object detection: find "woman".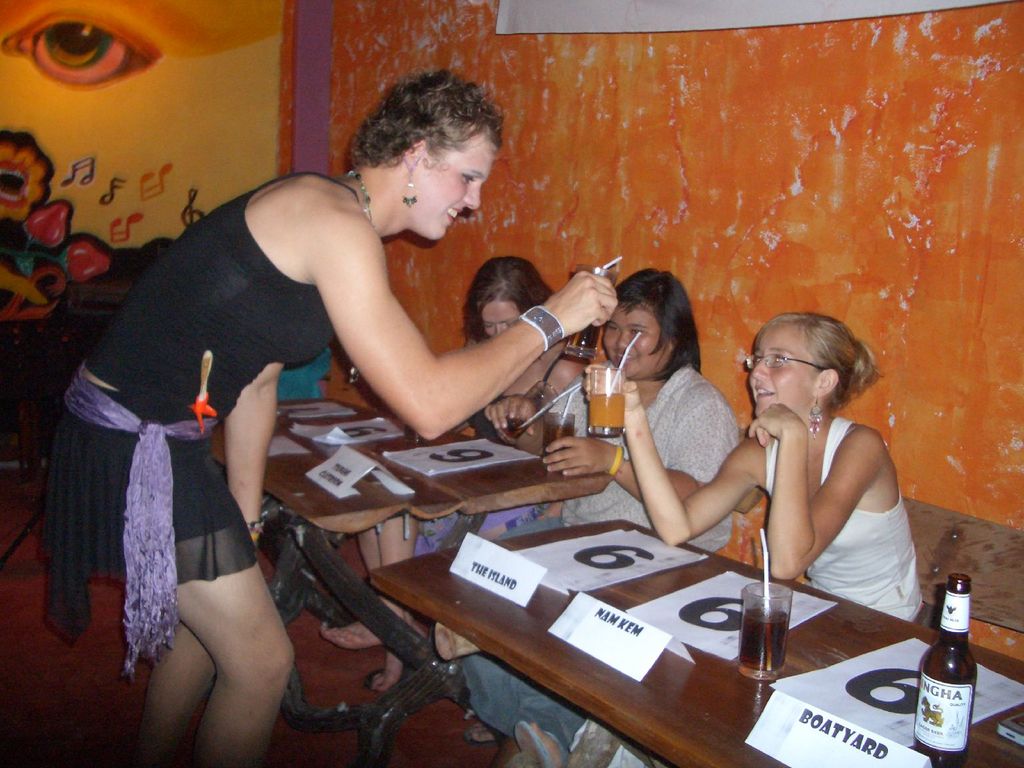
[307, 254, 596, 700].
